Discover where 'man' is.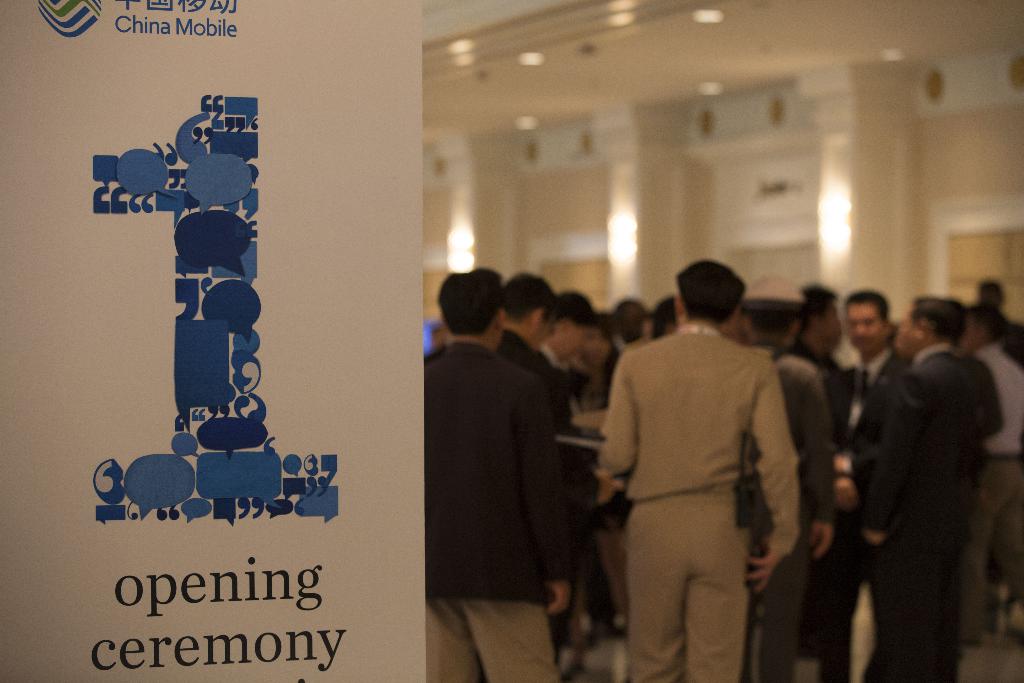
Discovered at rect(496, 273, 601, 682).
